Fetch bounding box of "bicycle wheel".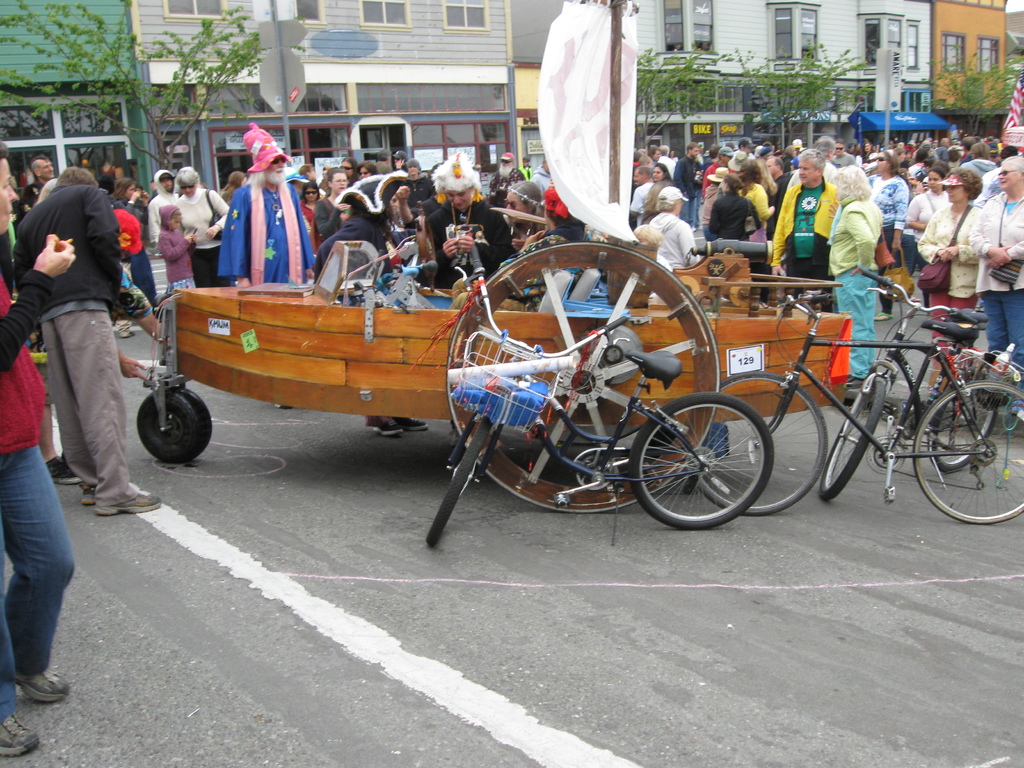
Bbox: left=913, top=378, right=1023, bottom=524.
